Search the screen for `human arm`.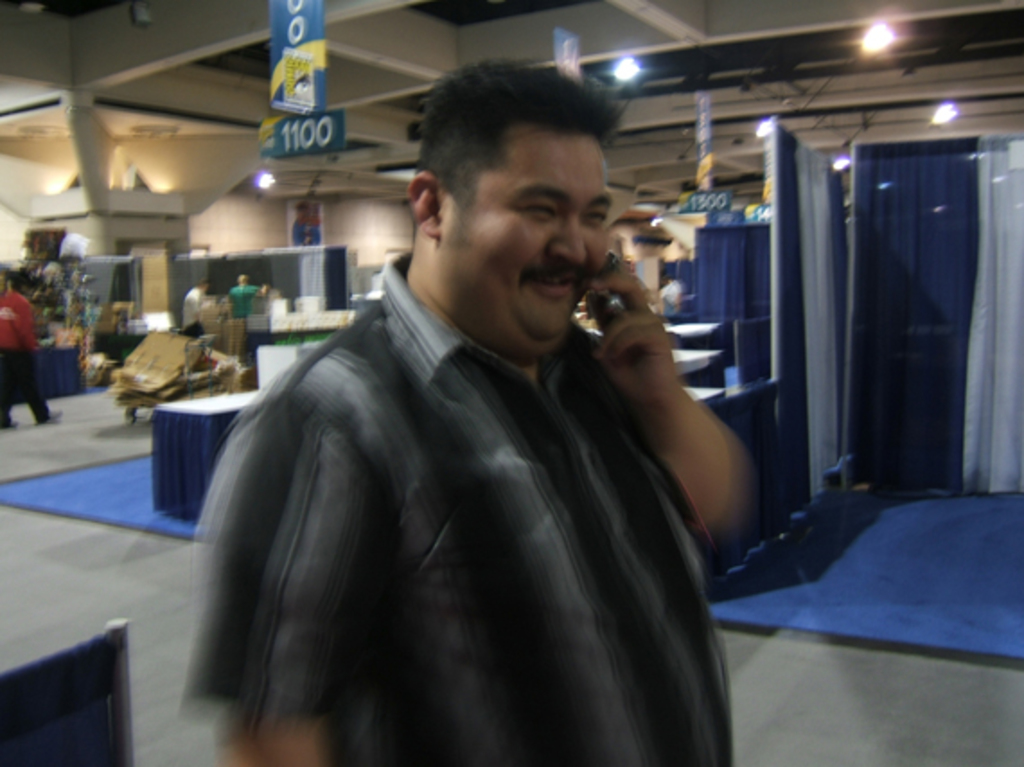
Found at (172,397,375,765).
